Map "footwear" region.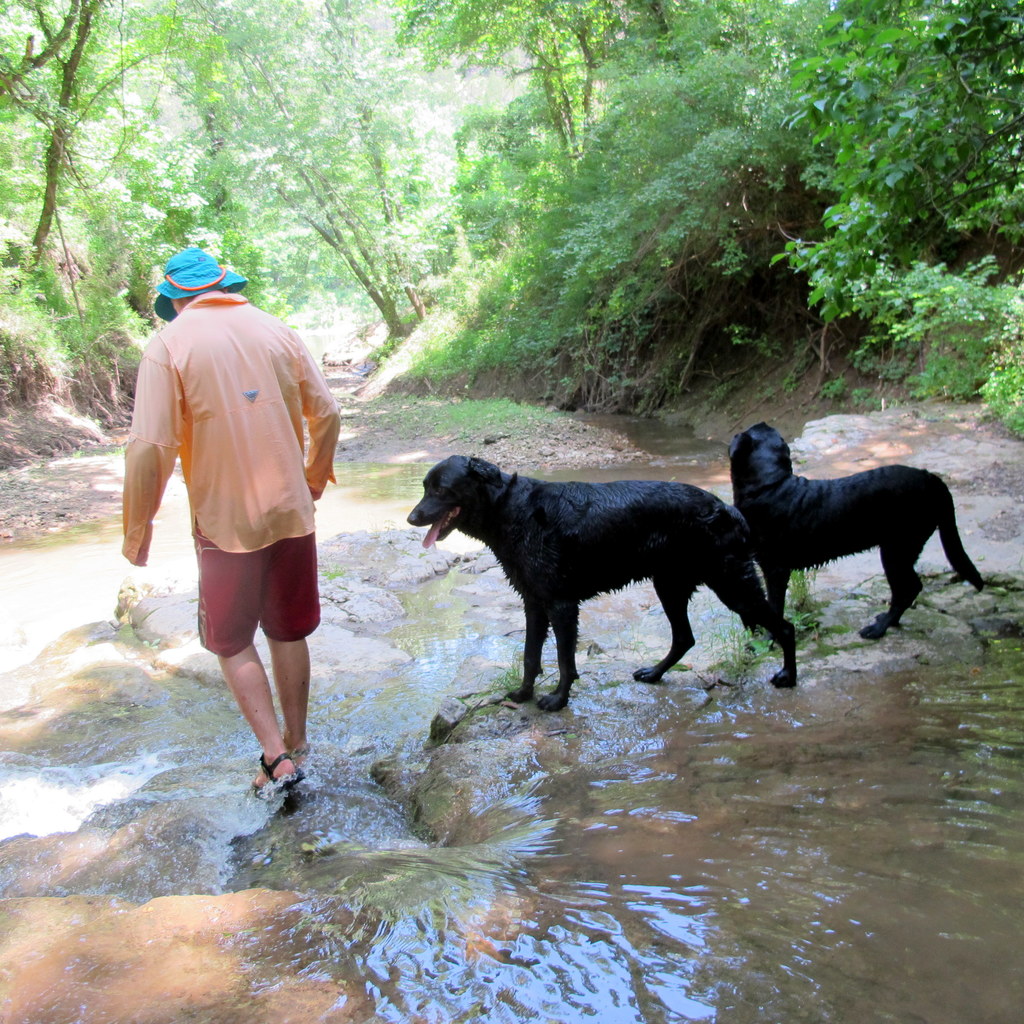
Mapped to 236/751/302/792.
